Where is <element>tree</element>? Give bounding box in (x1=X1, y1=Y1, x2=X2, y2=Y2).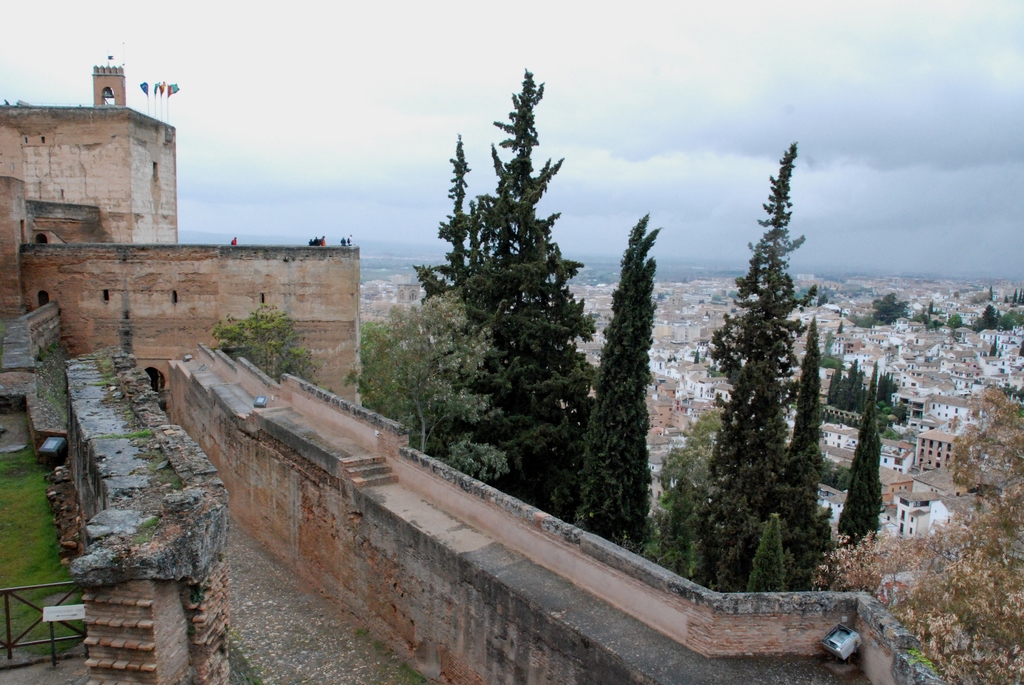
(x1=825, y1=348, x2=915, y2=428).
